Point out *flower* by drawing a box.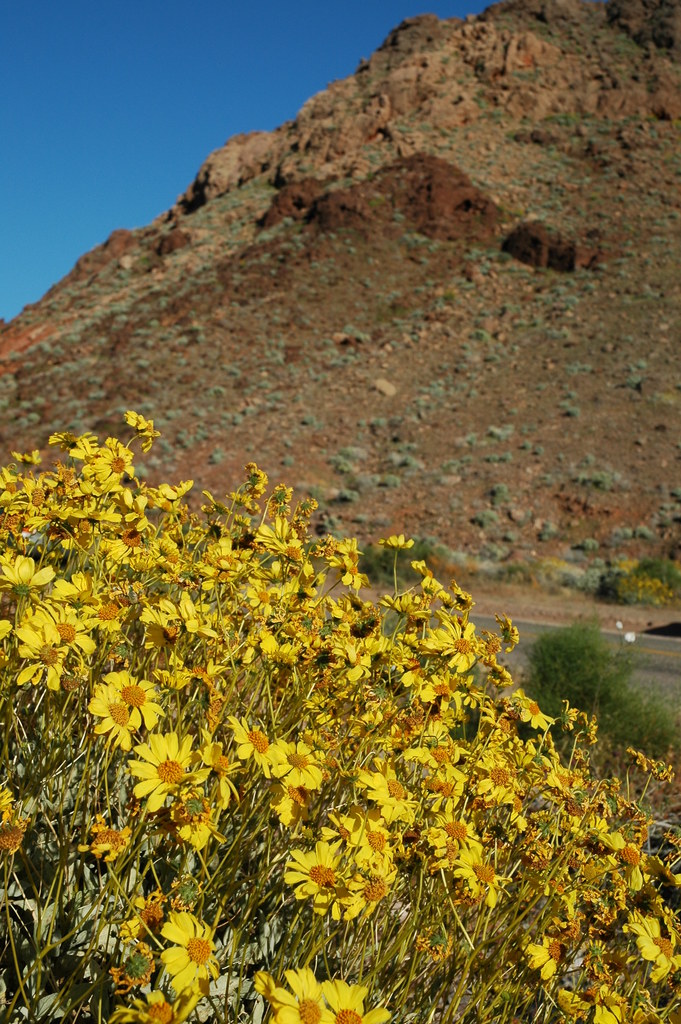
[106,995,204,1023].
